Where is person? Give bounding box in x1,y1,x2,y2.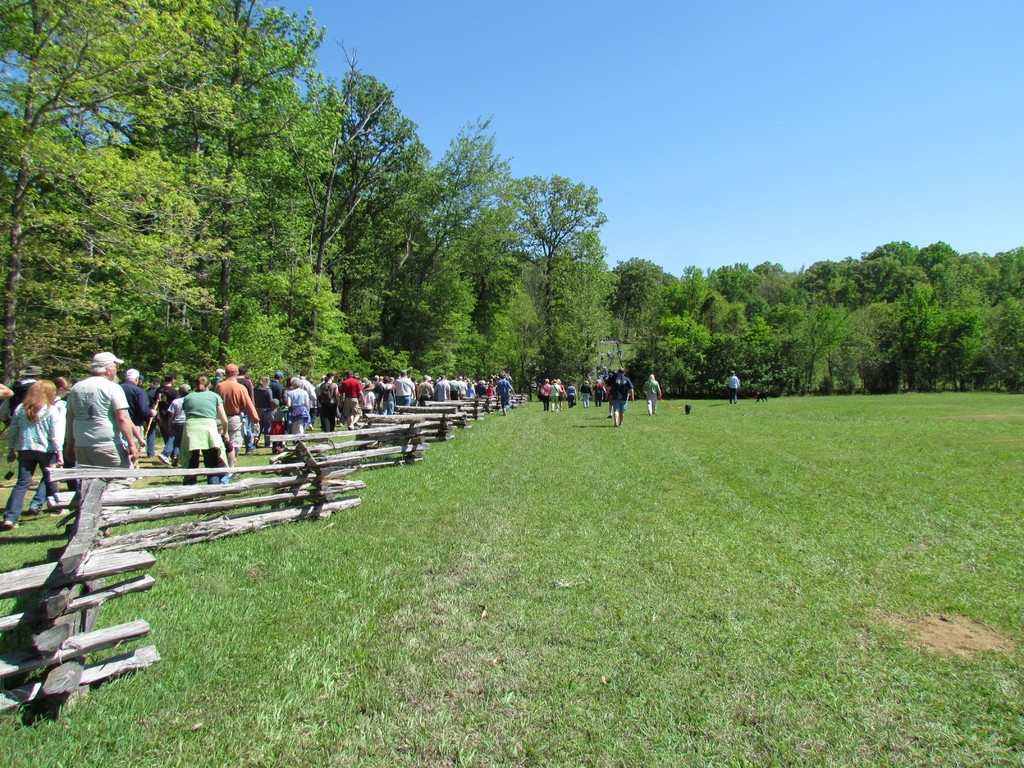
233,361,259,436.
